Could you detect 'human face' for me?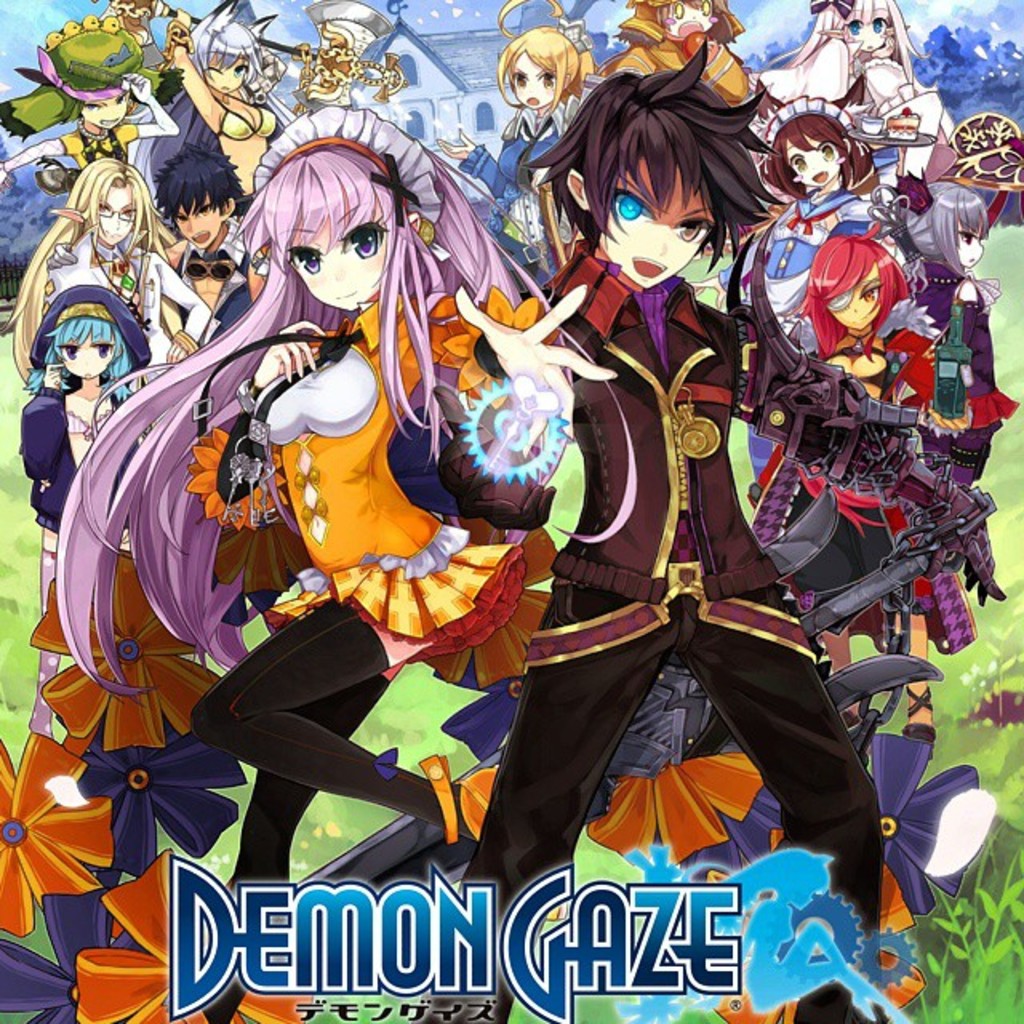
Detection result: {"x1": 846, "y1": 14, "x2": 885, "y2": 53}.
